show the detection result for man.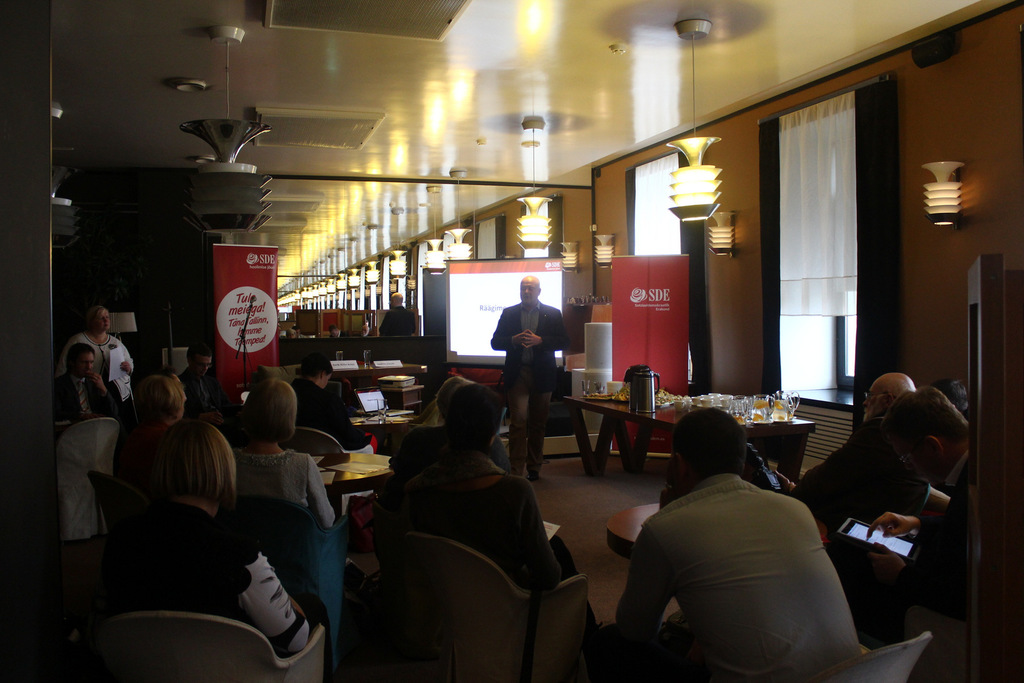
box(375, 386, 578, 583).
